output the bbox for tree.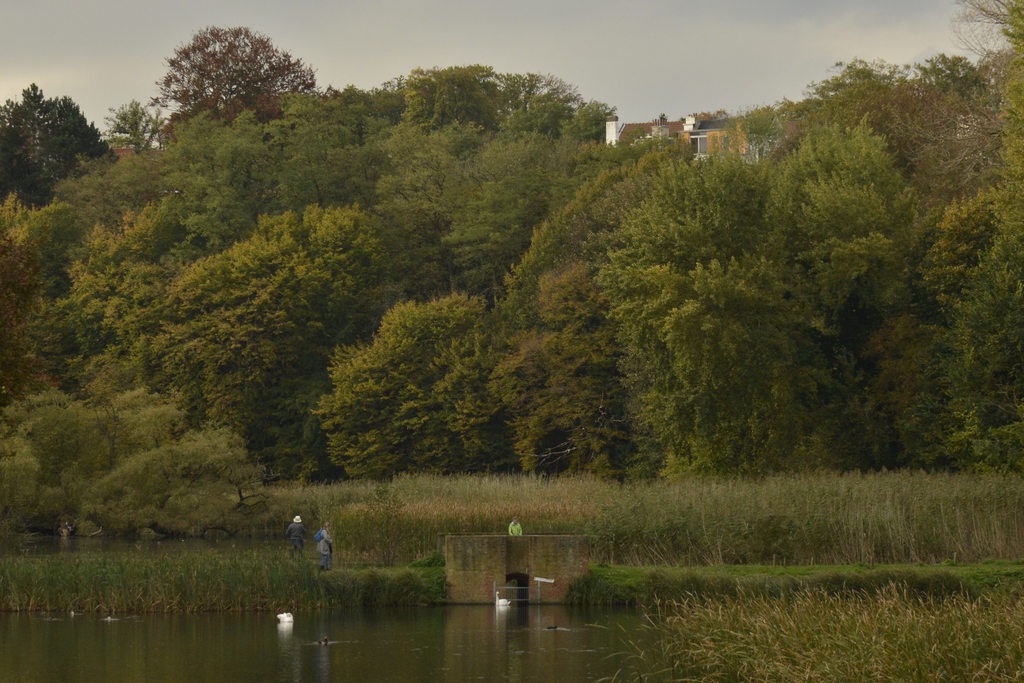
<region>0, 81, 118, 215</region>.
